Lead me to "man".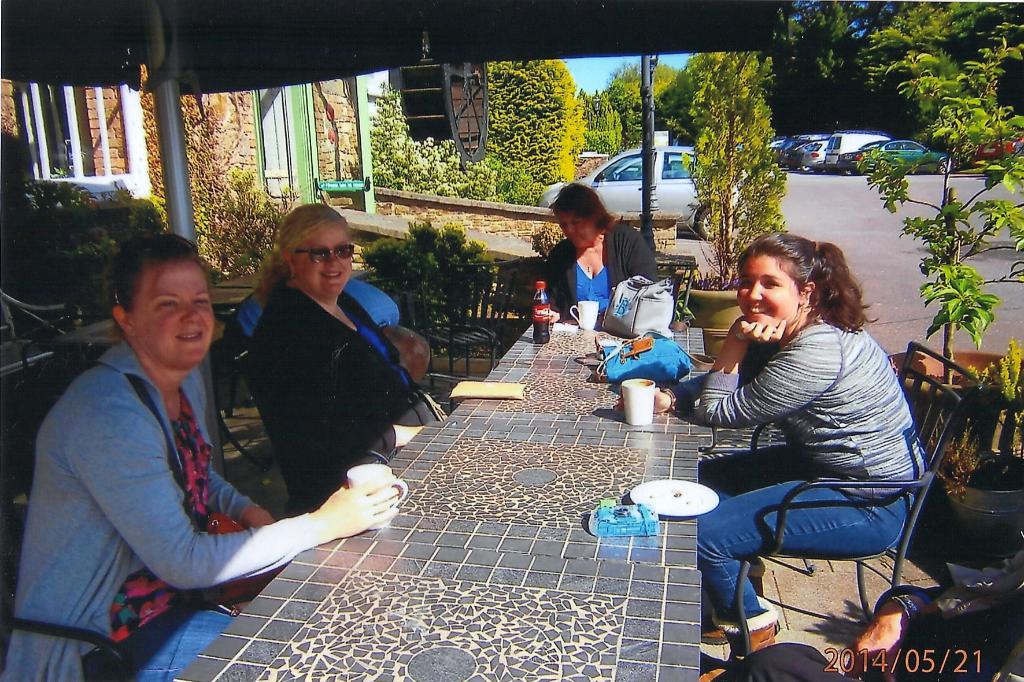
Lead to <region>30, 219, 337, 653</region>.
